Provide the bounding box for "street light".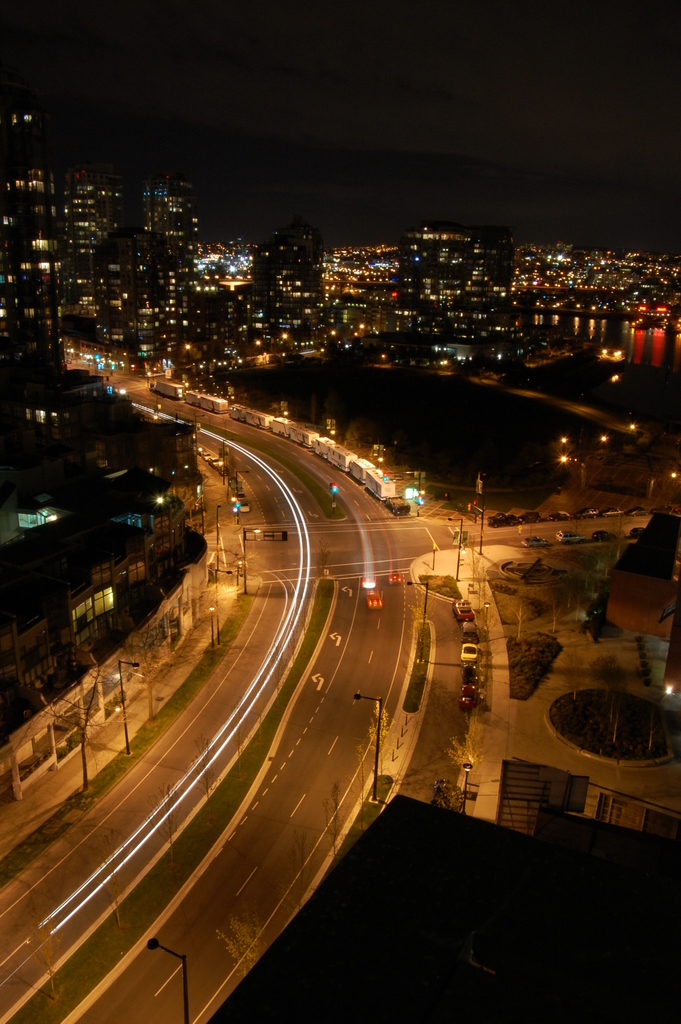
{"left": 215, "top": 437, "right": 231, "bottom": 490}.
